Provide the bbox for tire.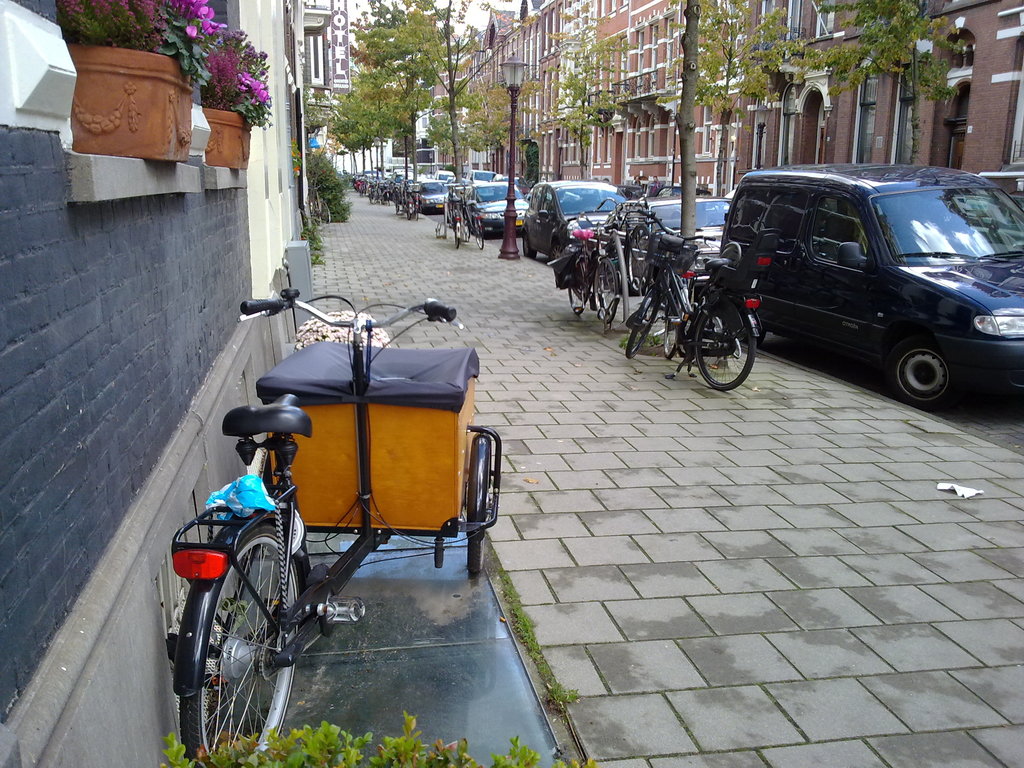
pyautogui.locateOnScreen(185, 517, 298, 751).
